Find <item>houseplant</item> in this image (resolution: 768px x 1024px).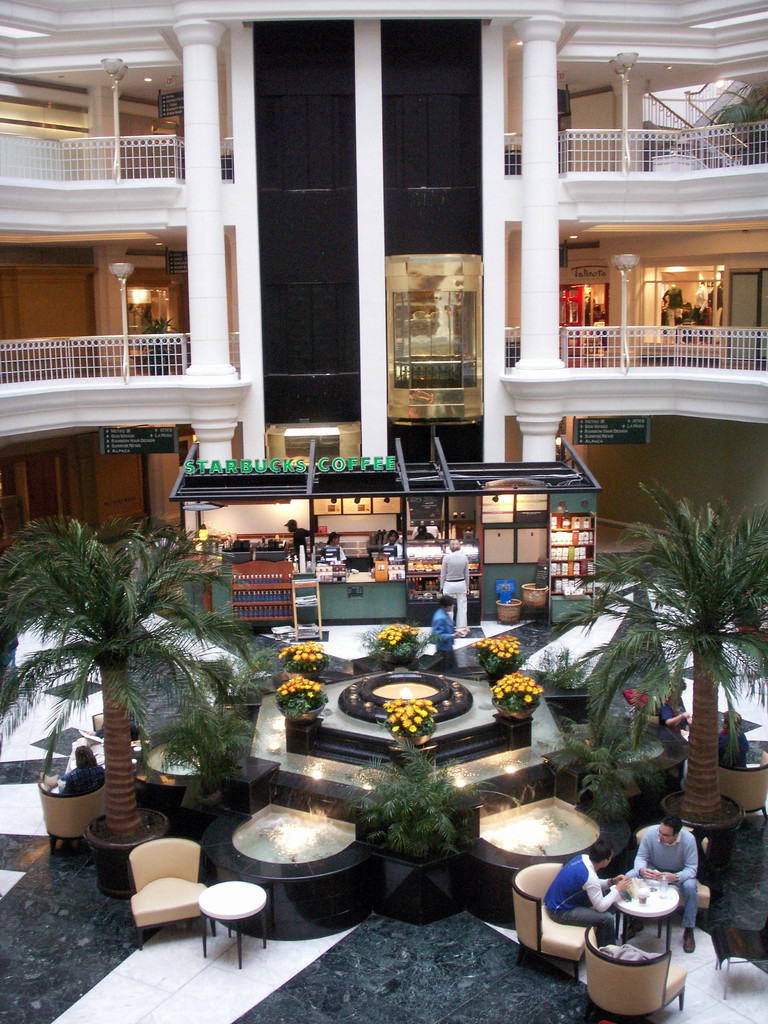
box(340, 740, 469, 924).
